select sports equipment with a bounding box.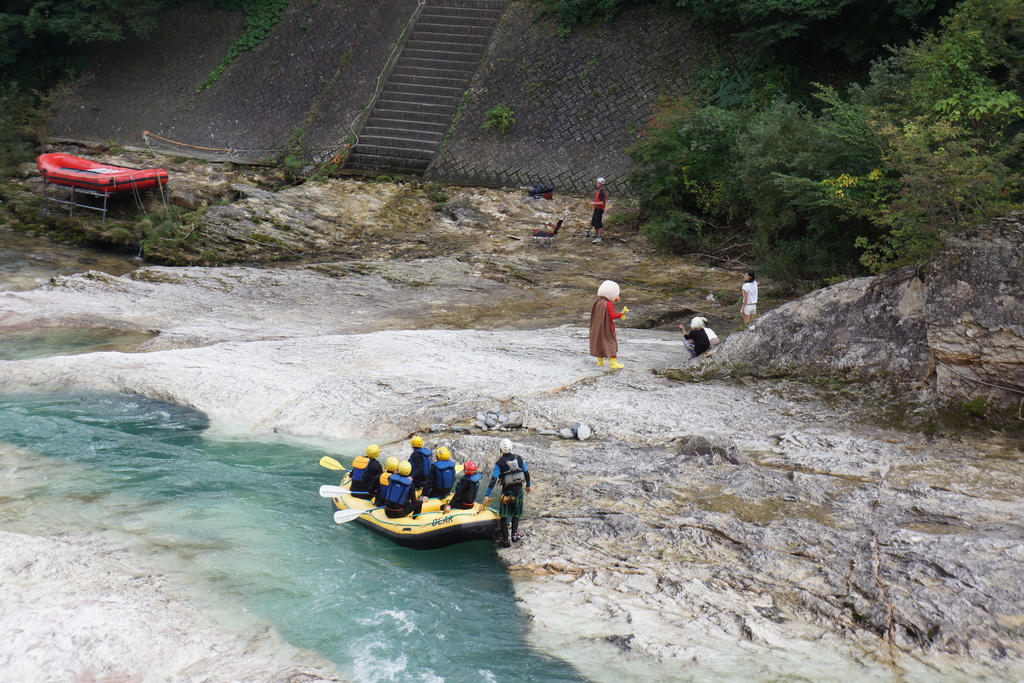
[436, 448, 450, 459].
